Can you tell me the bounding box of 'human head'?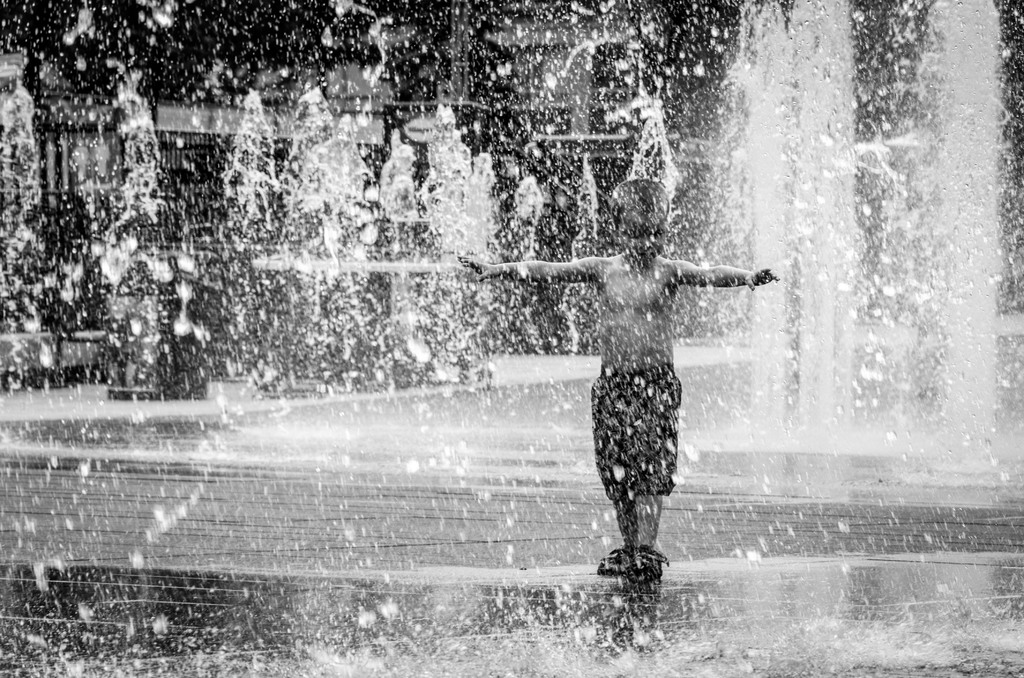
[left=601, top=182, right=680, bottom=254].
